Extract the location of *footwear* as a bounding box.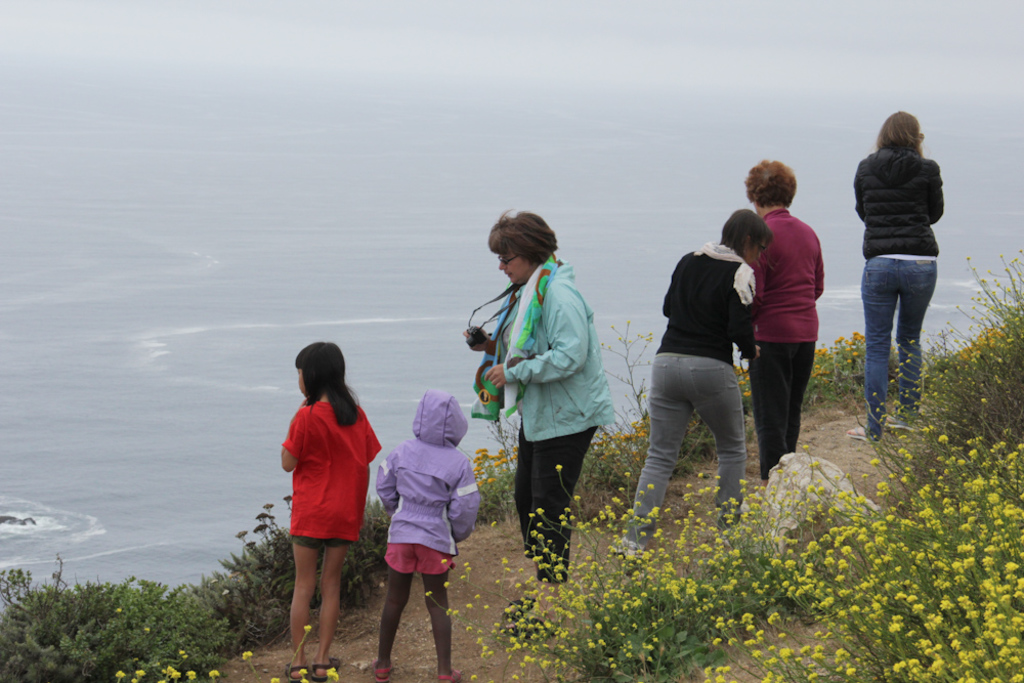
<box>434,667,464,682</box>.
